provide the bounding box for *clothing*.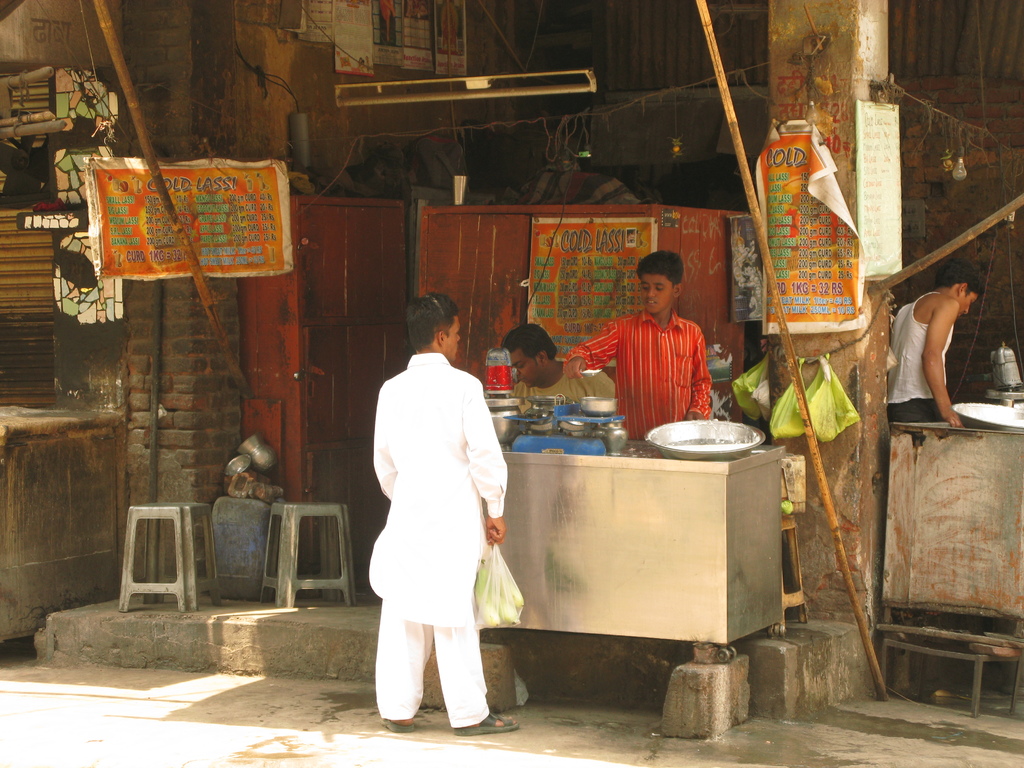
[x1=885, y1=292, x2=952, y2=428].
